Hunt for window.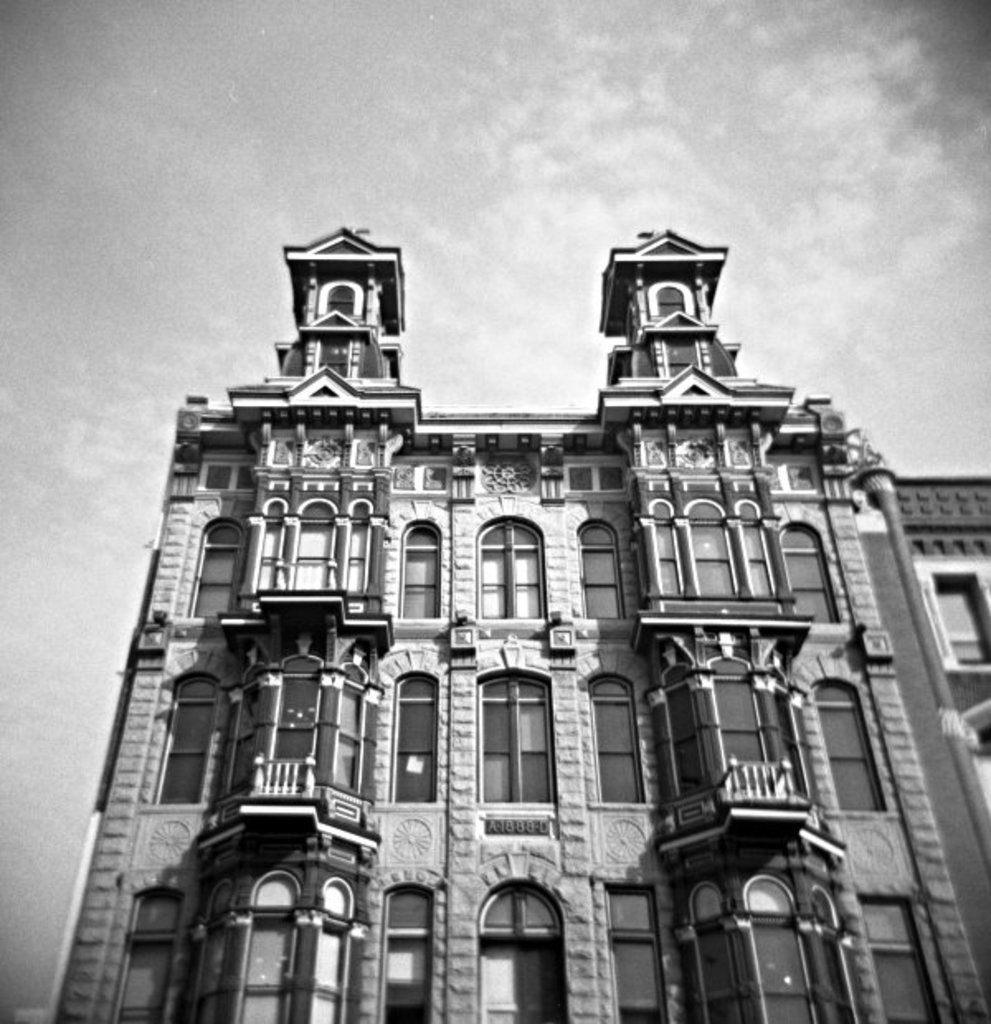
Hunted down at {"x1": 226, "y1": 652, "x2": 367, "y2": 798}.
